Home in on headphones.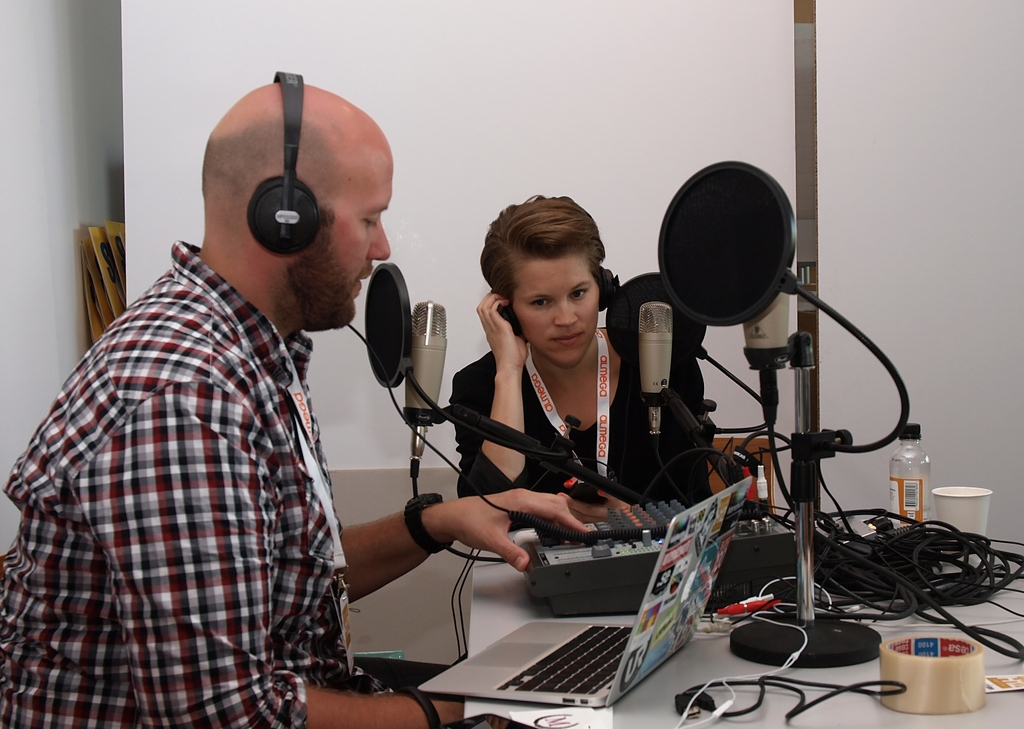
Homed in at box=[492, 259, 620, 322].
